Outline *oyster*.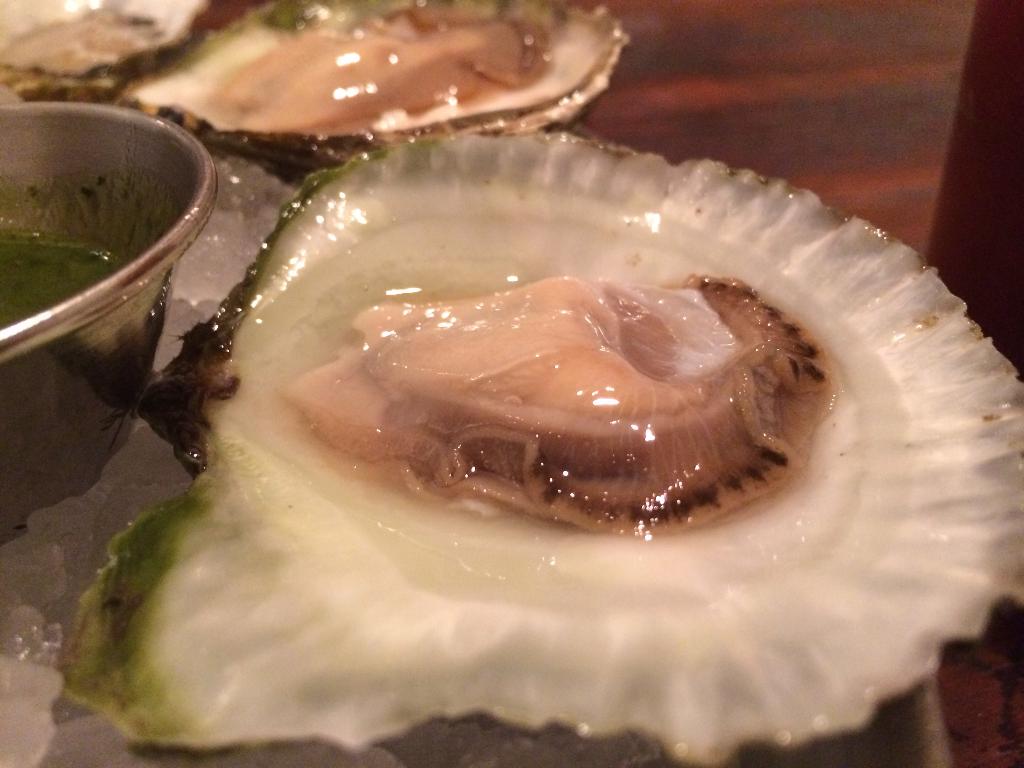
Outline: [left=112, top=0, right=630, bottom=188].
